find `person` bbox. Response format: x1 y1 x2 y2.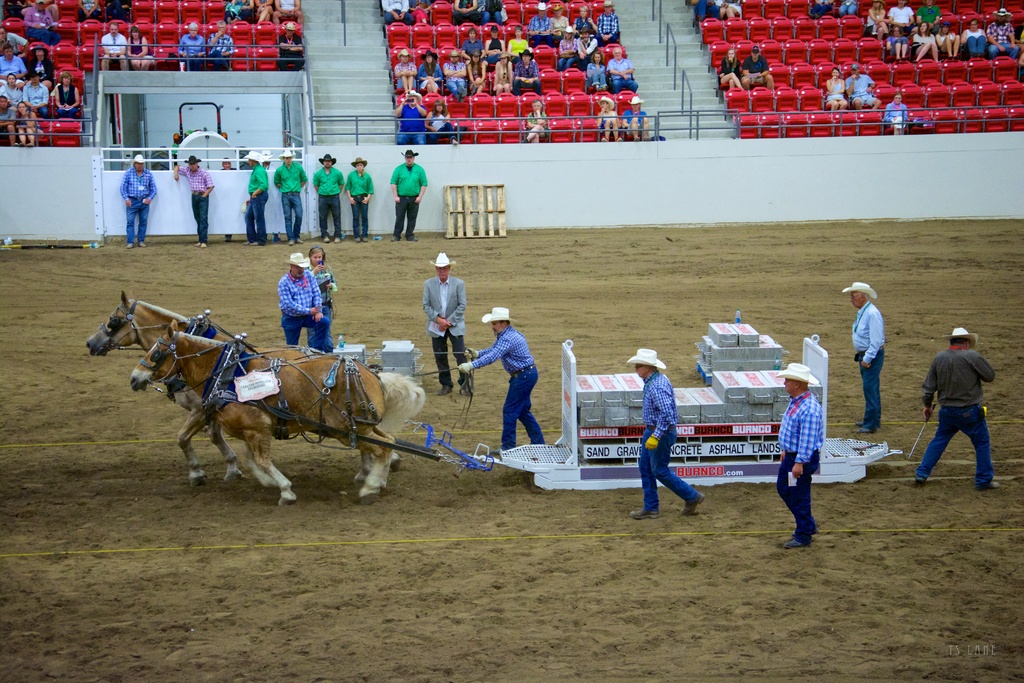
840 0 855 15.
